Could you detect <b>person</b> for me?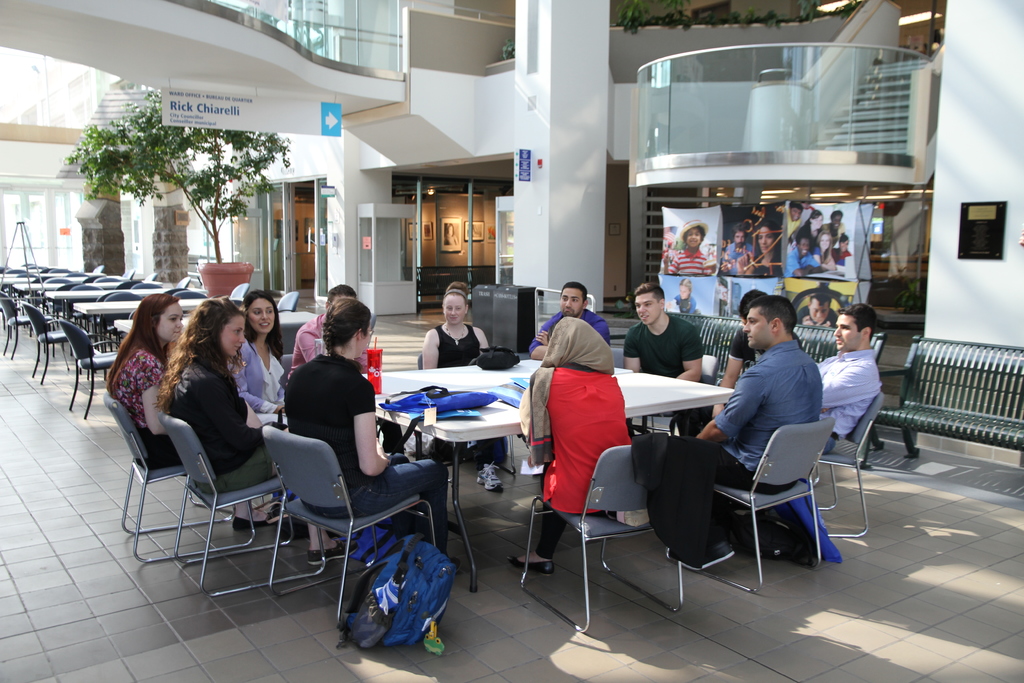
Detection result: 814 302 887 453.
